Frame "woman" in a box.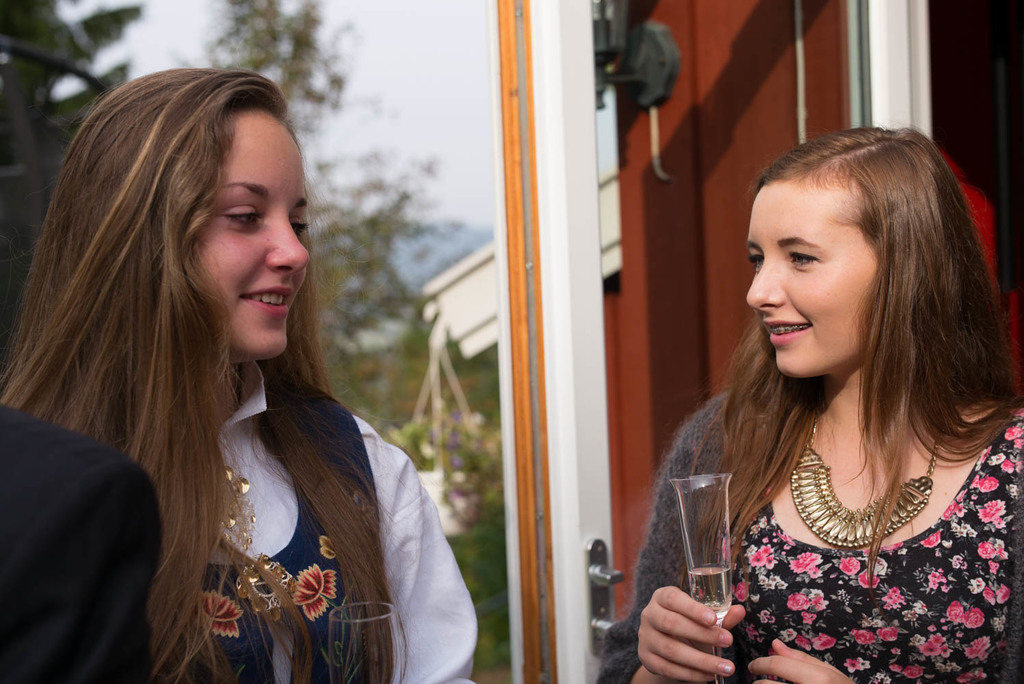
{"left": 0, "top": 65, "right": 476, "bottom": 683}.
